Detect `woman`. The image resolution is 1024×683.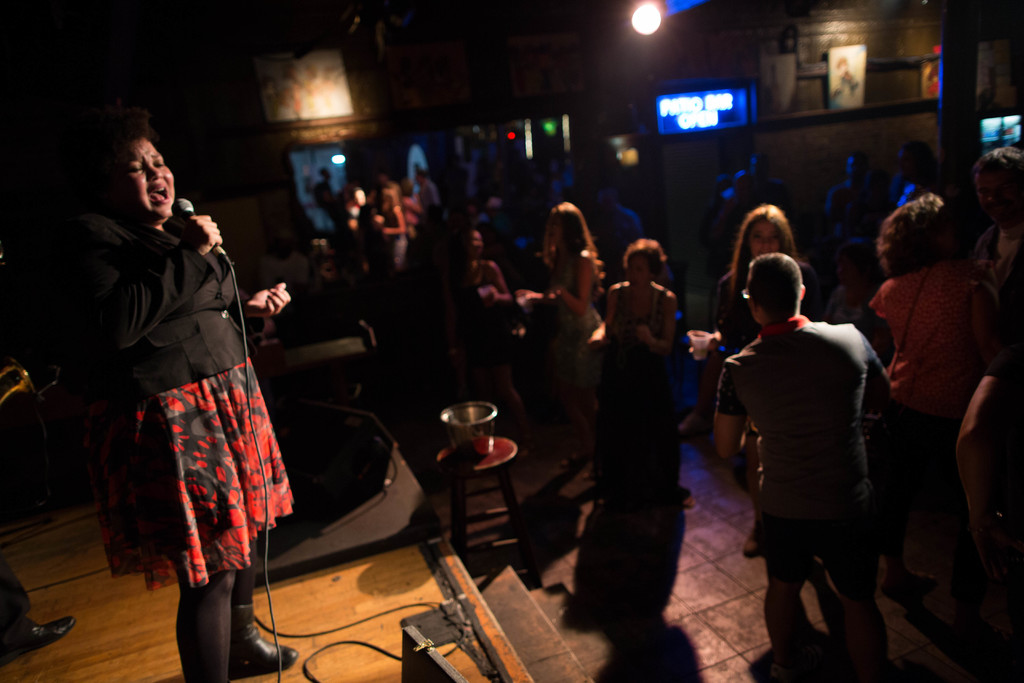
686:198:817:566.
